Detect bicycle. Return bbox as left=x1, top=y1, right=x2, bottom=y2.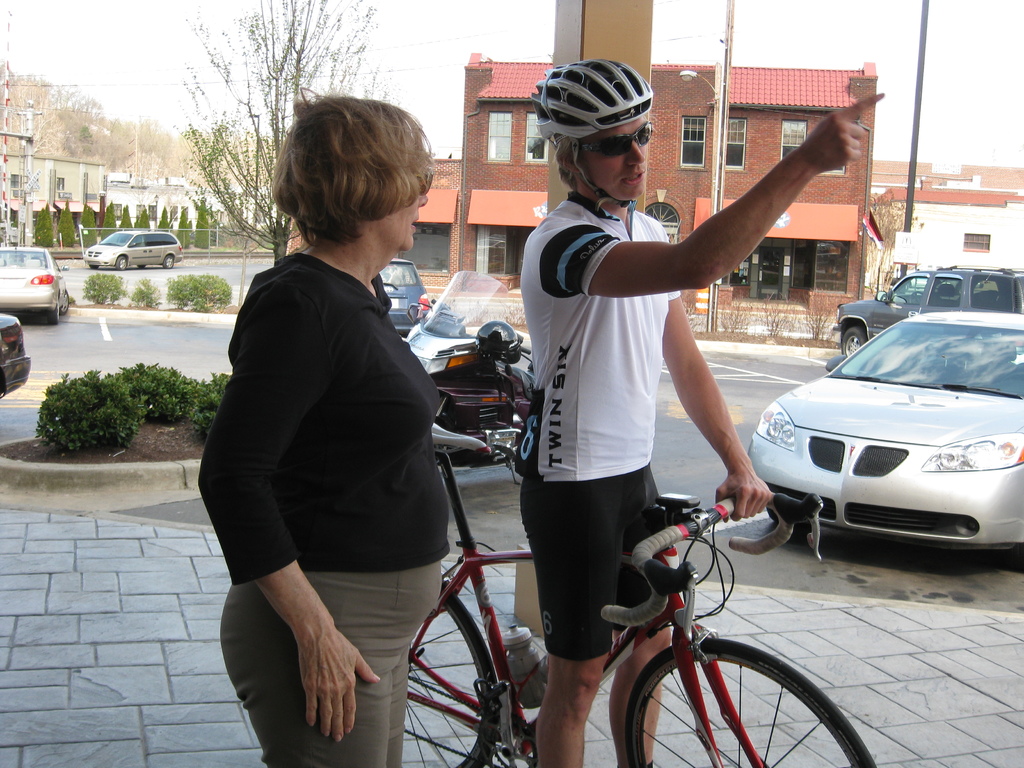
left=412, top=419, right=872, bottom=767.
